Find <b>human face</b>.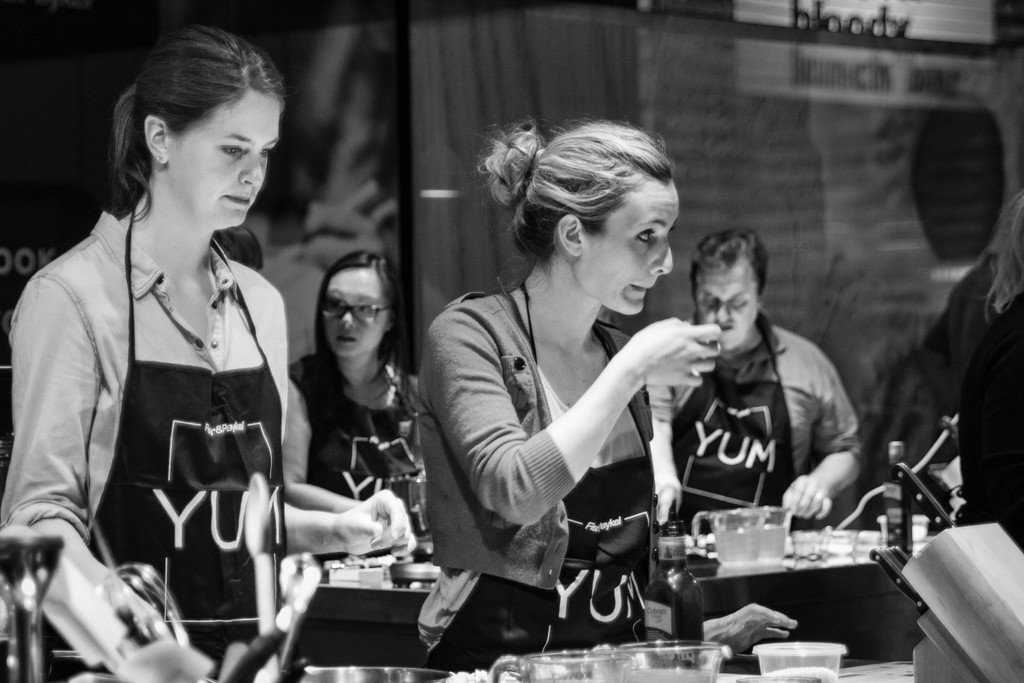
bbox=[172, 89, 283, 226].
